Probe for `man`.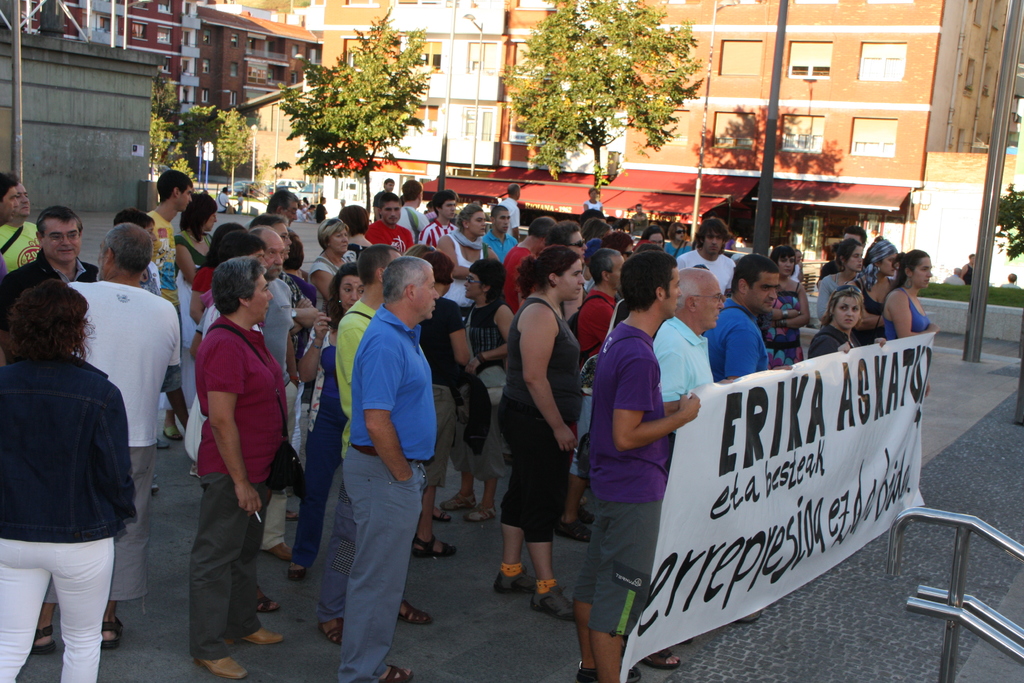
Probe result: {"x1": 316, "y1": 194, "x2": 328, "y2": 227}.
